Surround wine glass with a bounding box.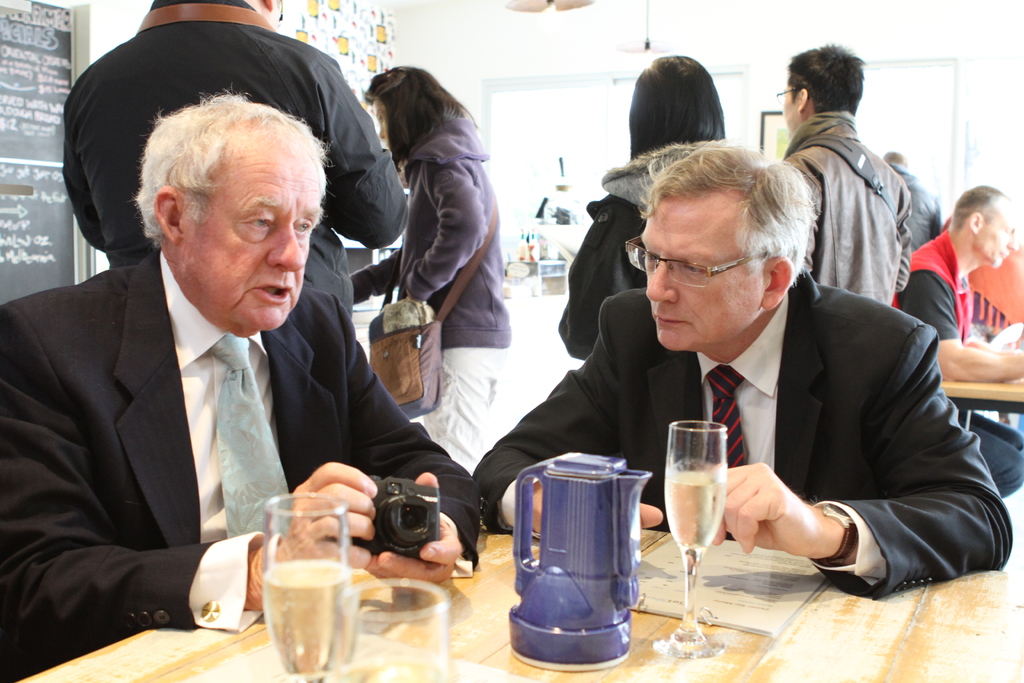
(263,489,348,682).
